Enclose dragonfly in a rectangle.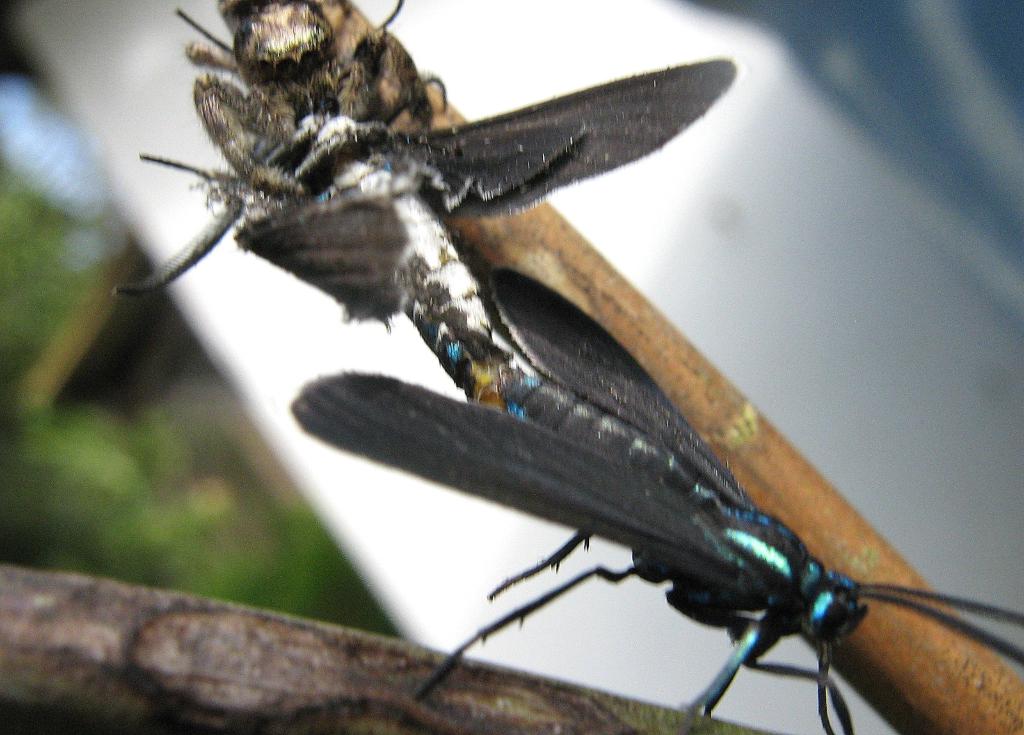
x1=116, y1=0, x2=737, y2=417.
